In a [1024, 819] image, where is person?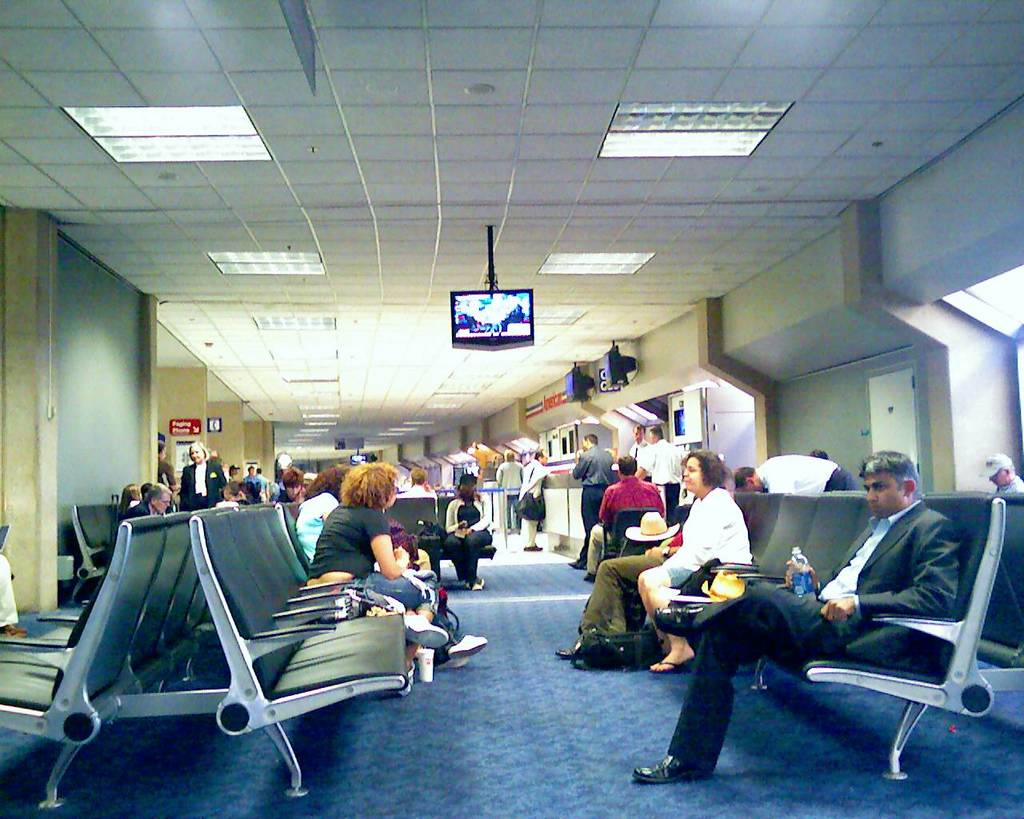
crop(443, 472, 494, 595).
